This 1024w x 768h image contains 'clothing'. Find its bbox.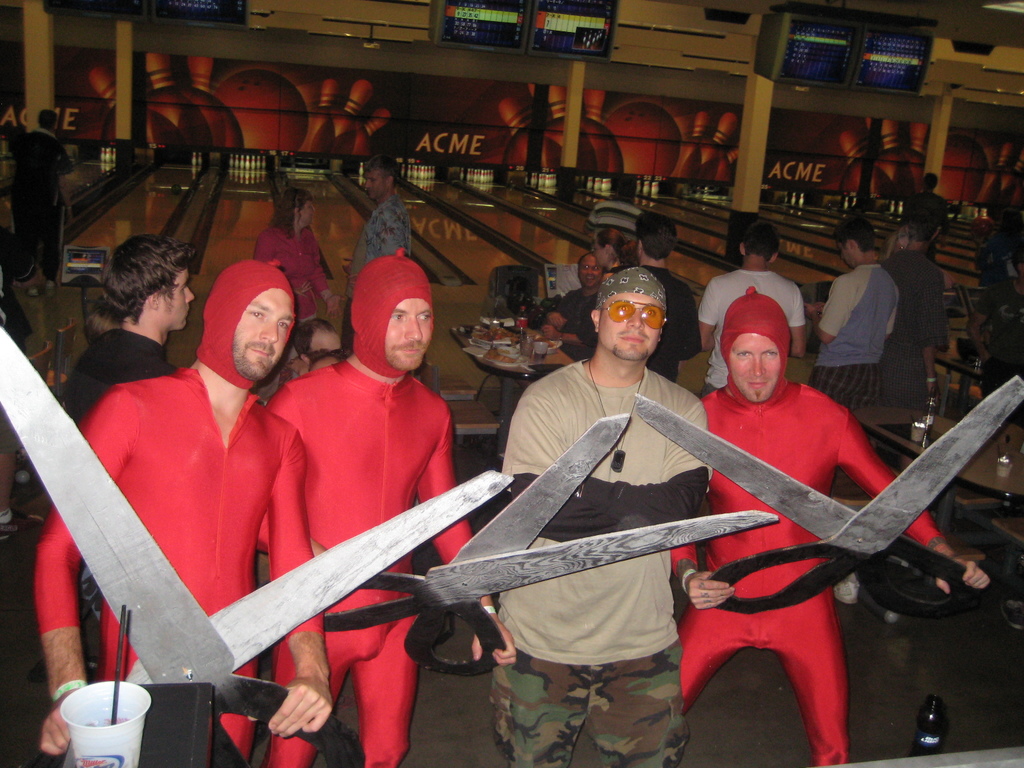
x1=631 y1=259 x2=694 y2=372.
